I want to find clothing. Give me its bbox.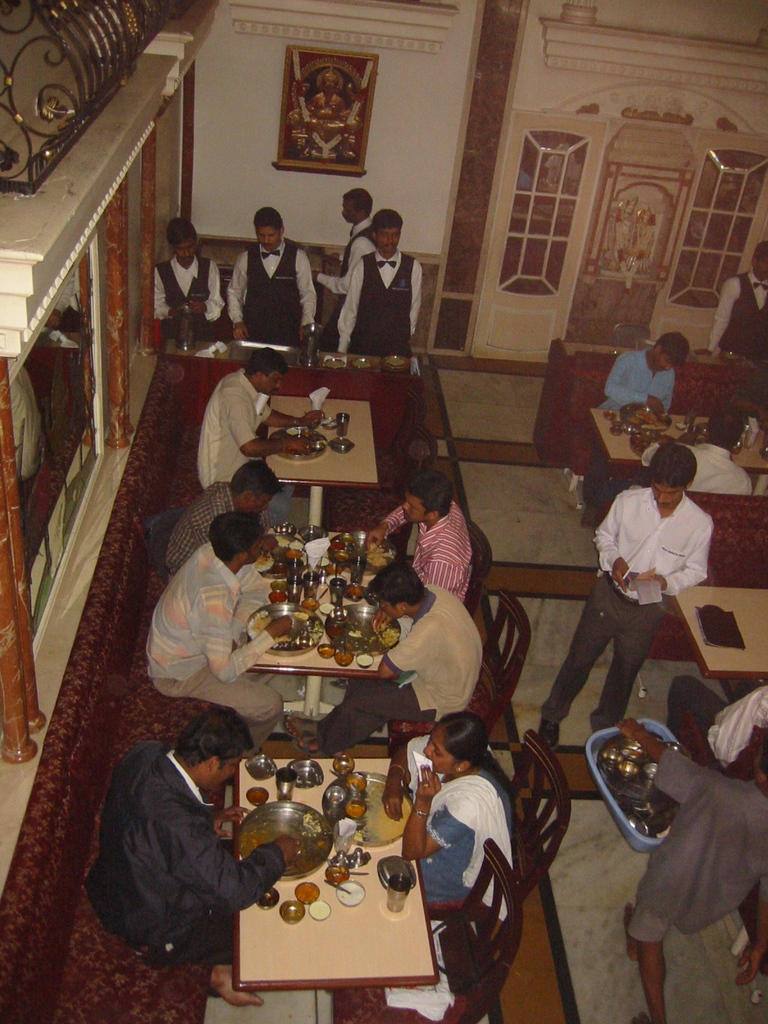
region(541, 475, 716, 730).
